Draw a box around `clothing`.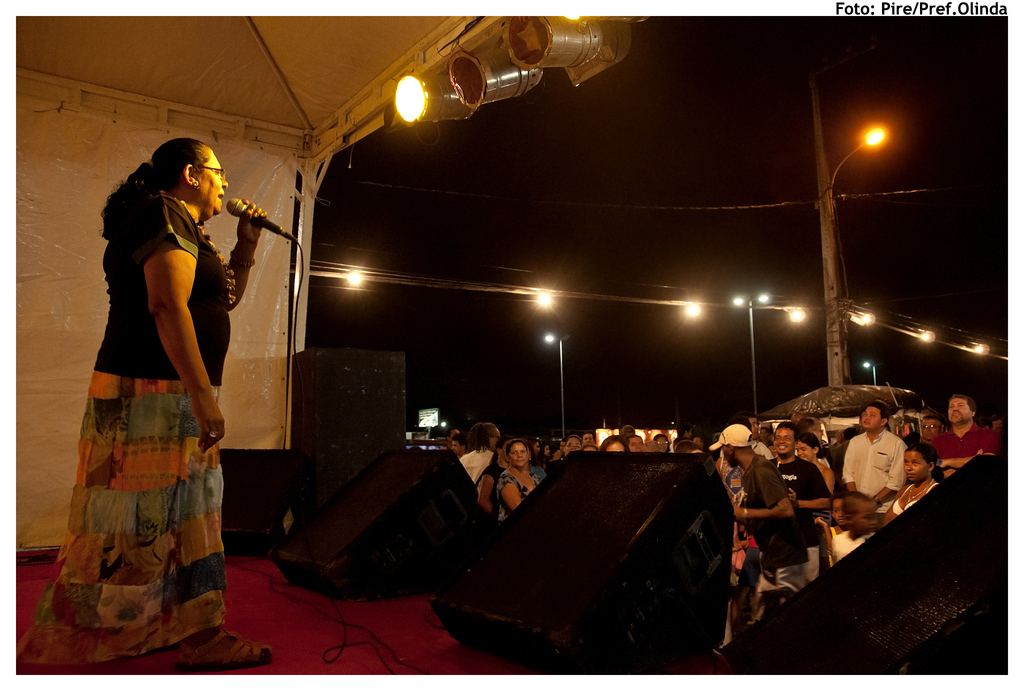
locate(499, 464, 540, 518).
